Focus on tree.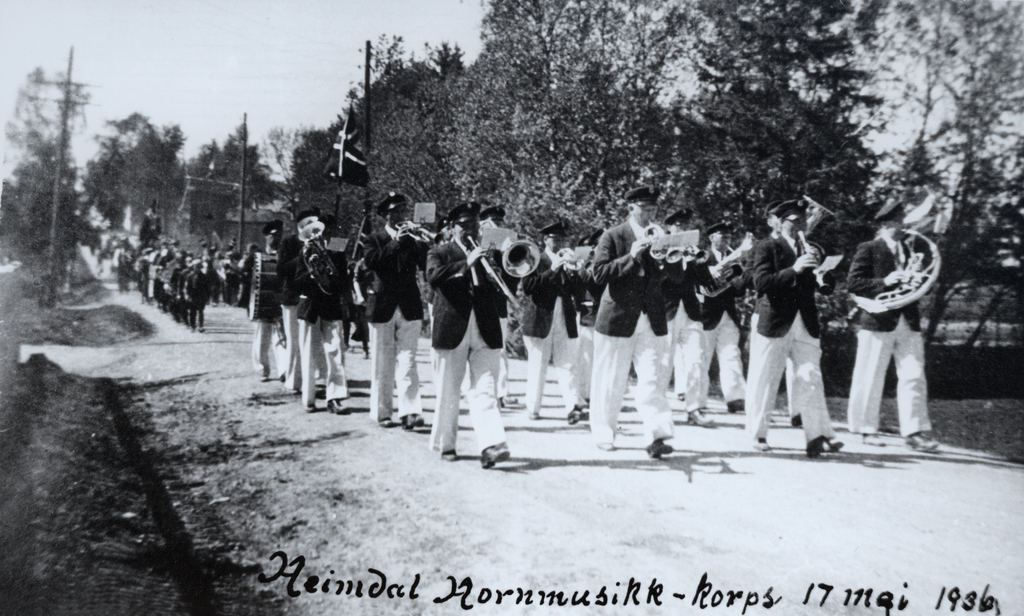
Focused at [left=507, top=0, right=609, bottom=212].
